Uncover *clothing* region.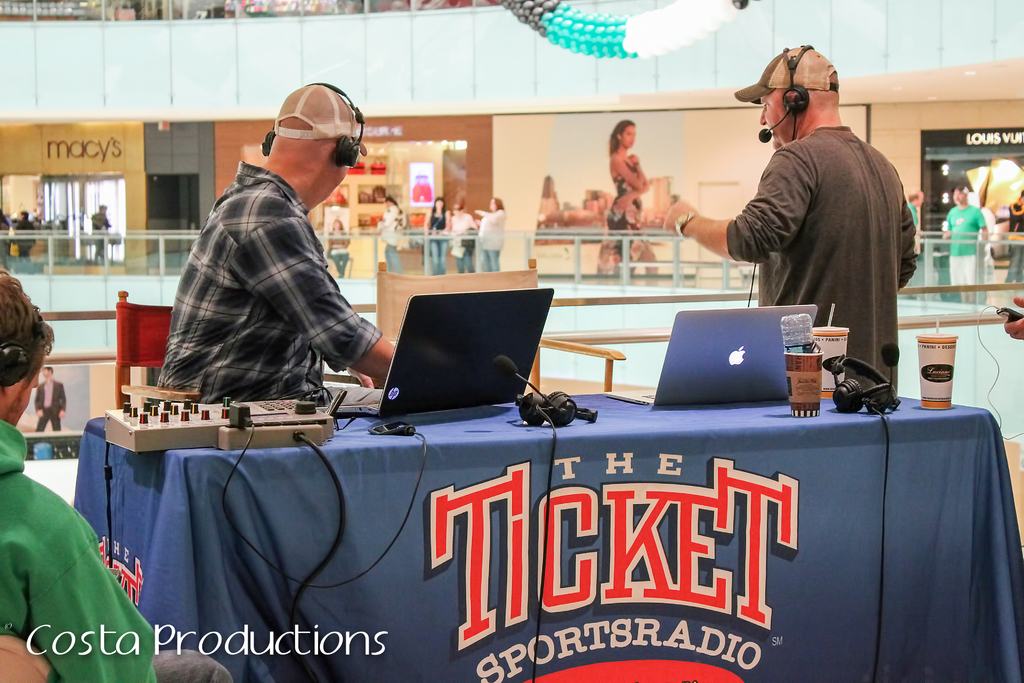
Uncovered: detection(725, 120, 920, 391).
